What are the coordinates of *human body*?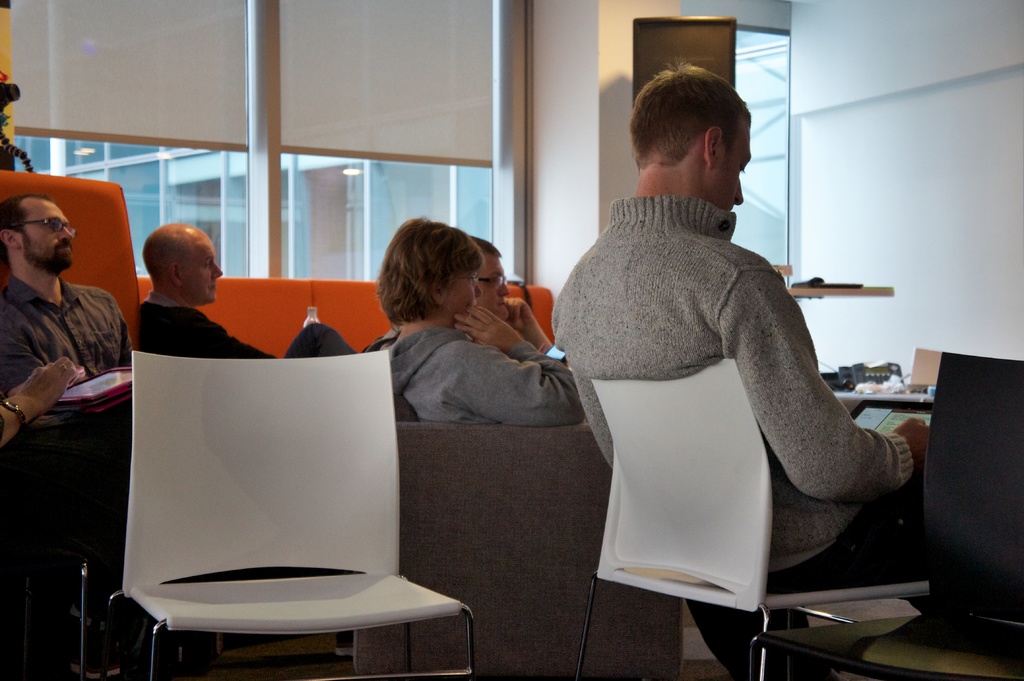
BBox(140, 294, 300, 361).
